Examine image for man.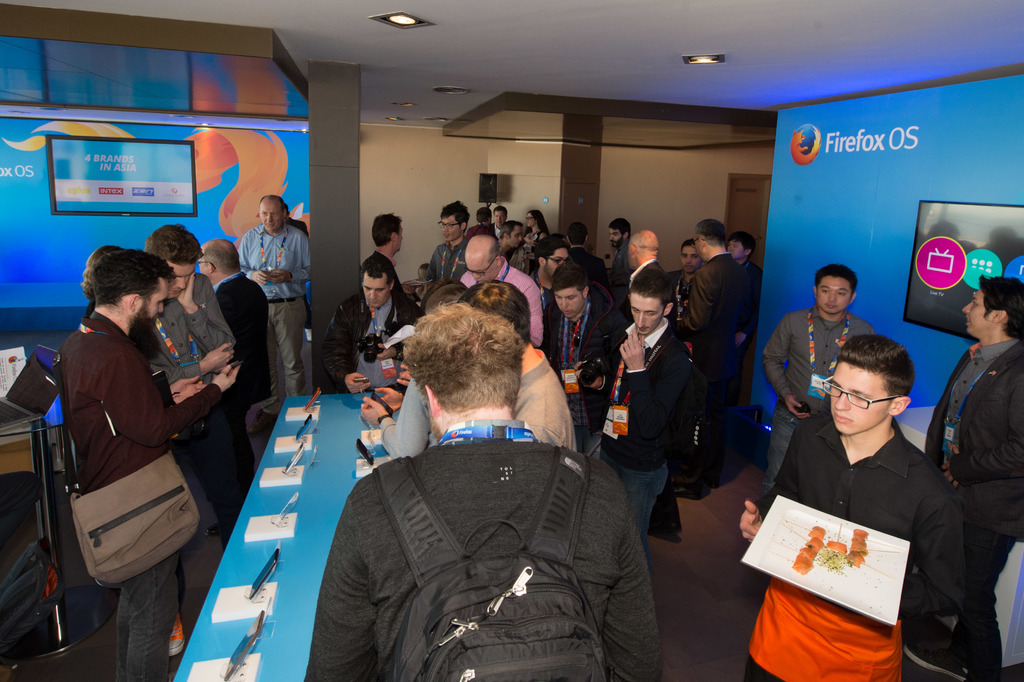
Examination result: 560, 220, 609, 281.
